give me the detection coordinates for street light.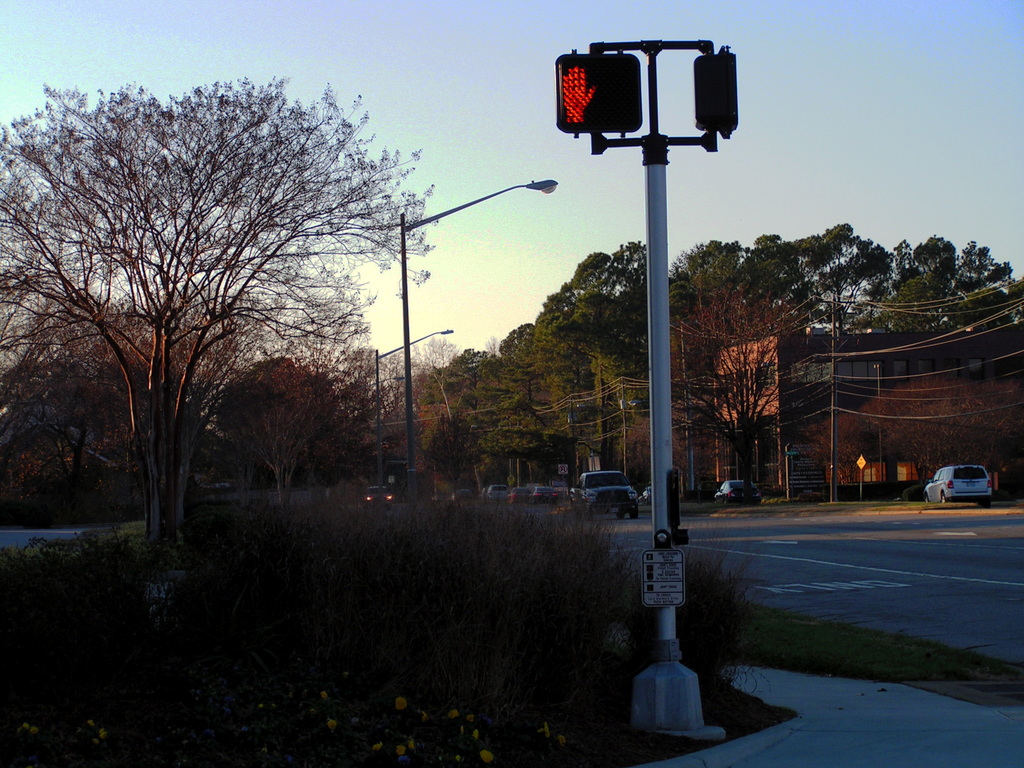
<region>372, 326, 454, 492</region>.
